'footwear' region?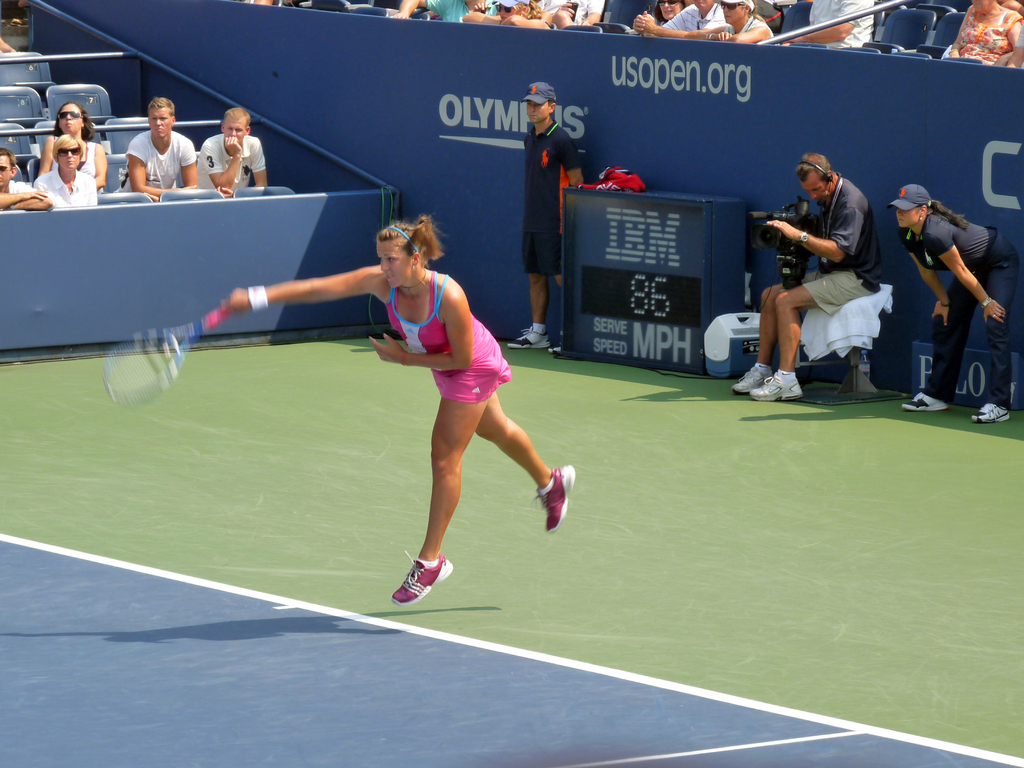
l=897, t=388, r=944, b=415
